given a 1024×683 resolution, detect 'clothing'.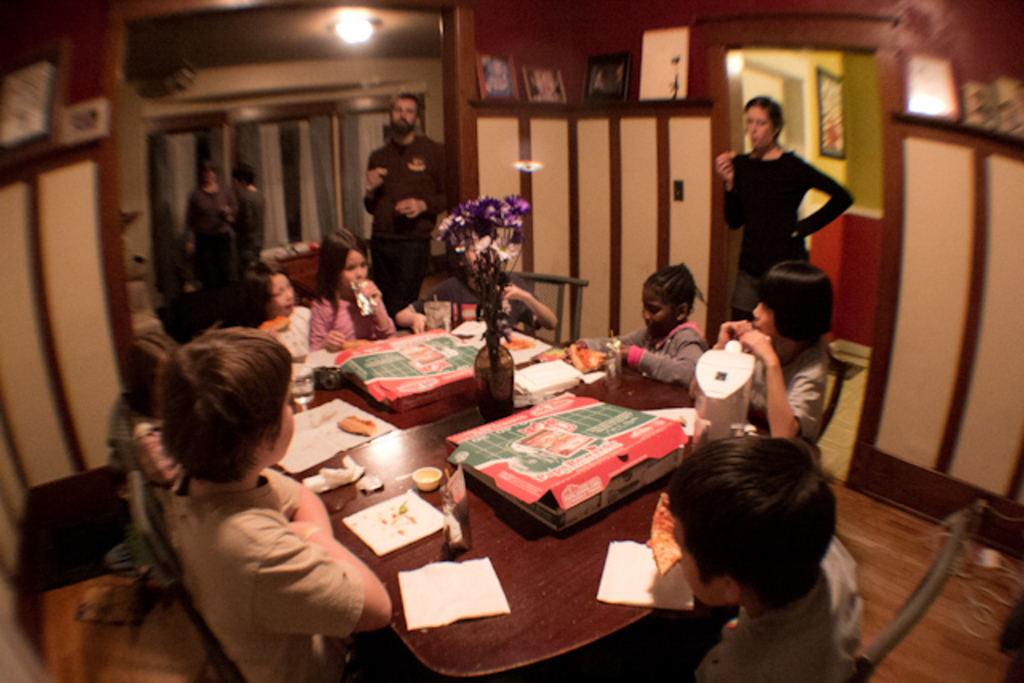
BBox(699, 536, 864, 681).
